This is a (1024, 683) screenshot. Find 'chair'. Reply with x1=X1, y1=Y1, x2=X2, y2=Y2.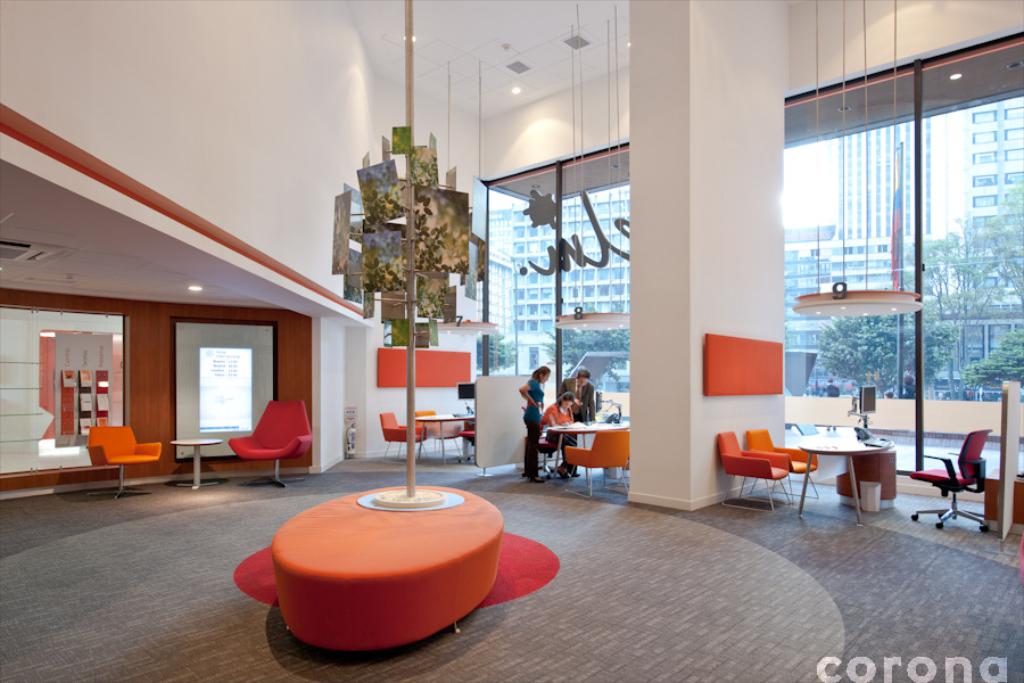
x1=520, y1=404, x2=562, y2=477.
